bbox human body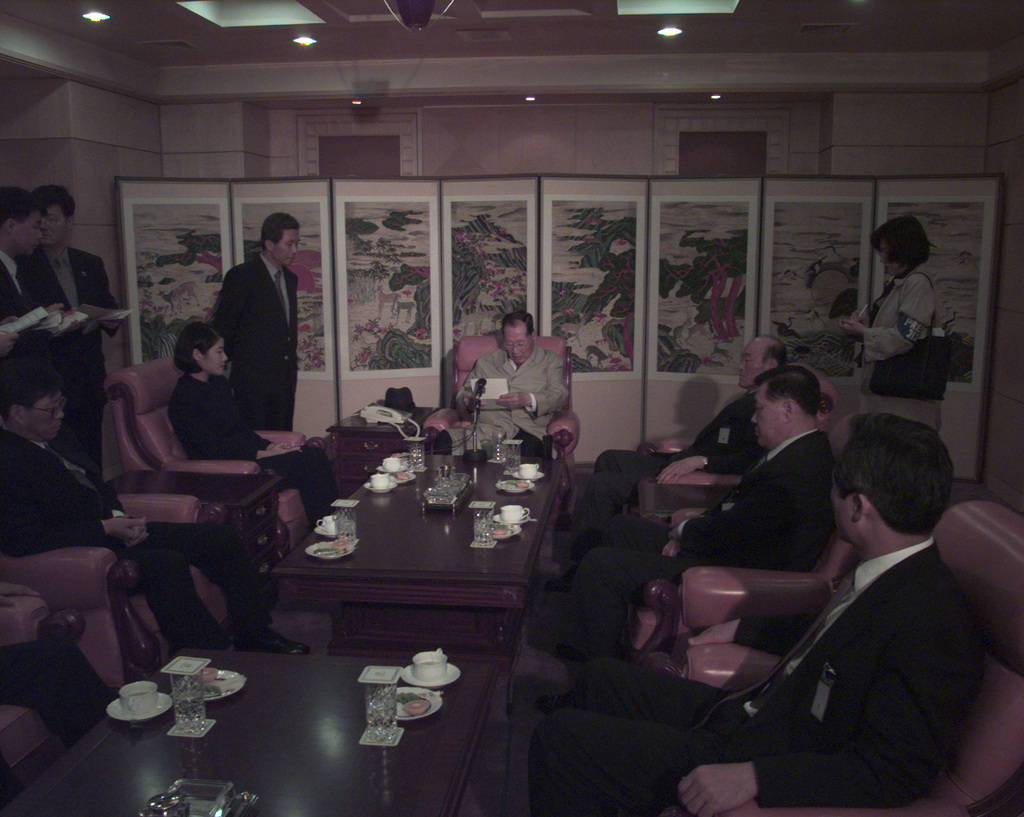
[x1=442, y1=308, x2=567, y2=463]
